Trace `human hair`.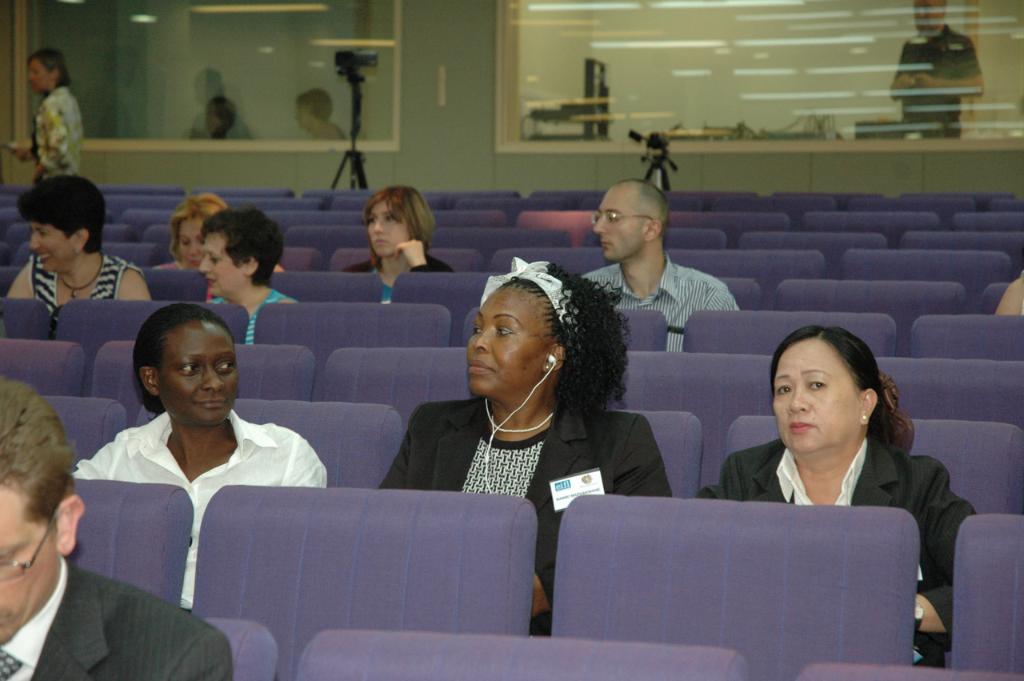
Traced to Rect(295, 85, 331, 122).
